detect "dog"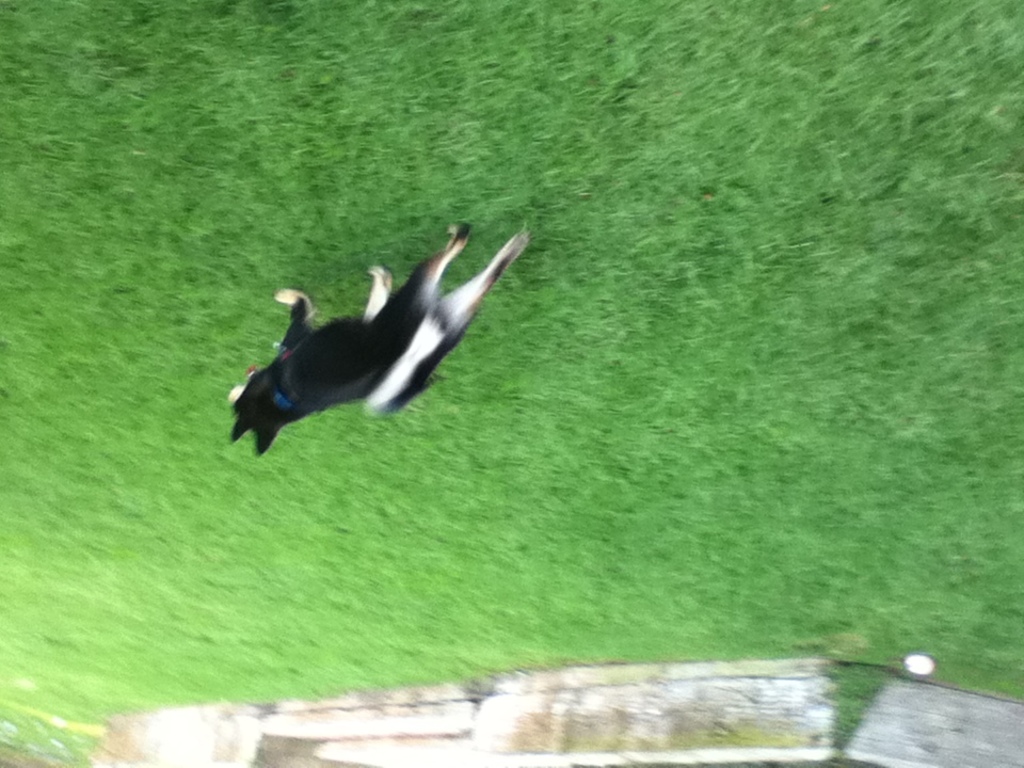
l=226, t=220, r=534, b=458
